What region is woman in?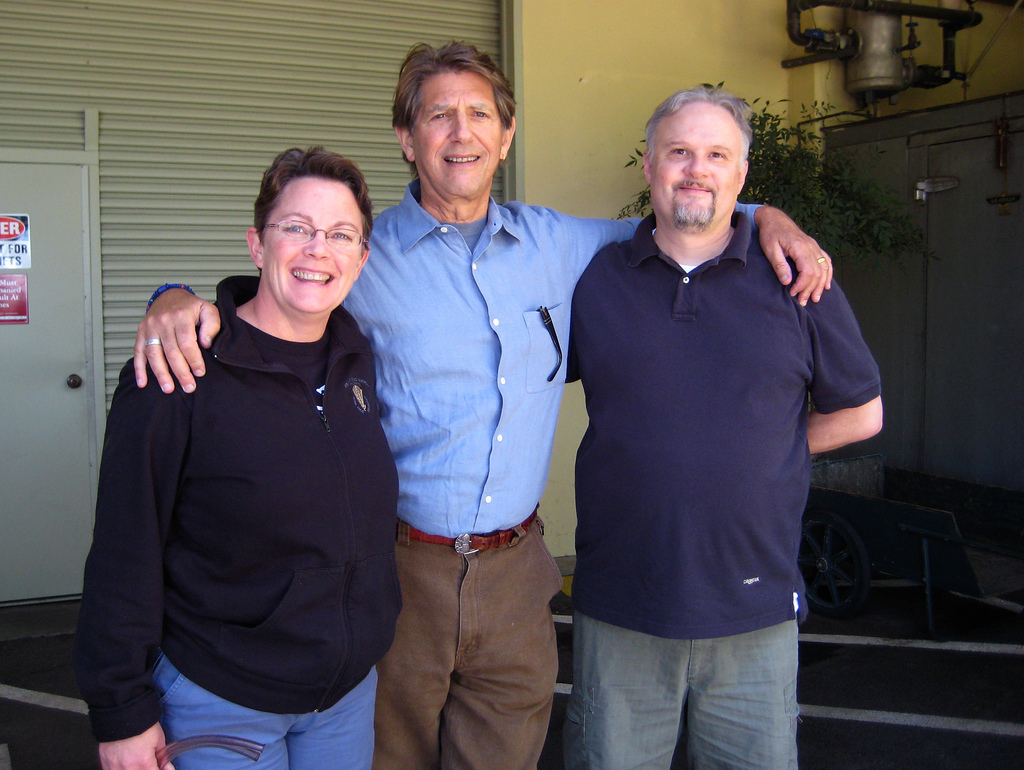
rect(65, 148, 410, 769).
